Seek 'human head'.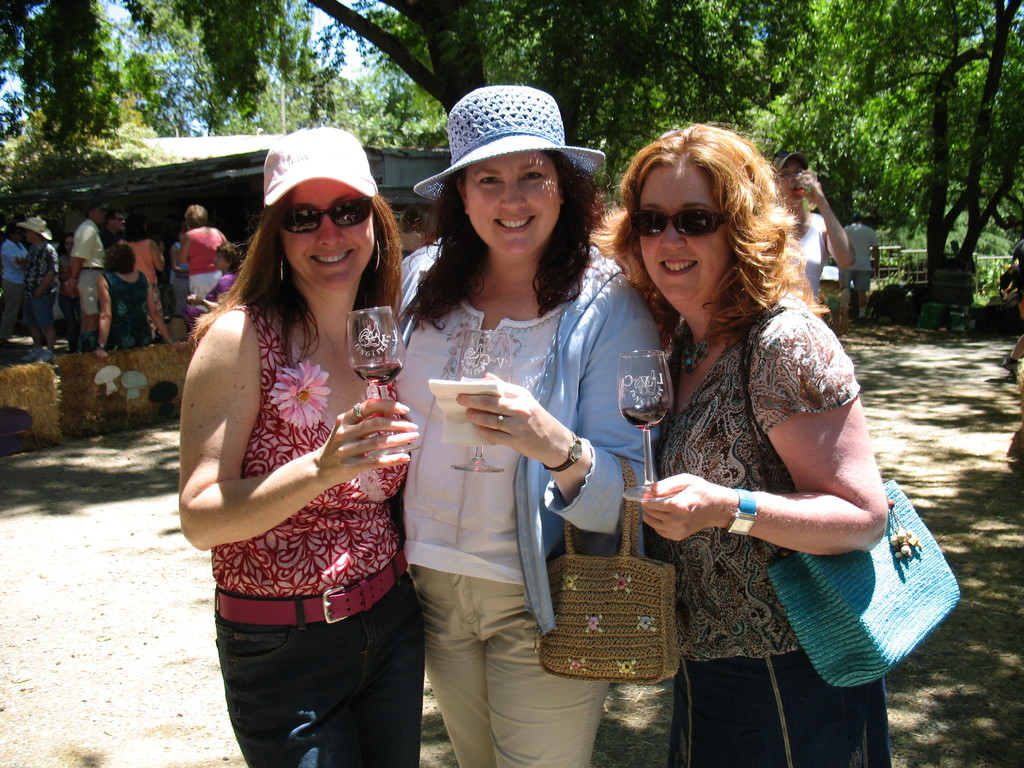
[x1=132, y1=210, x2=147, y2=237].
